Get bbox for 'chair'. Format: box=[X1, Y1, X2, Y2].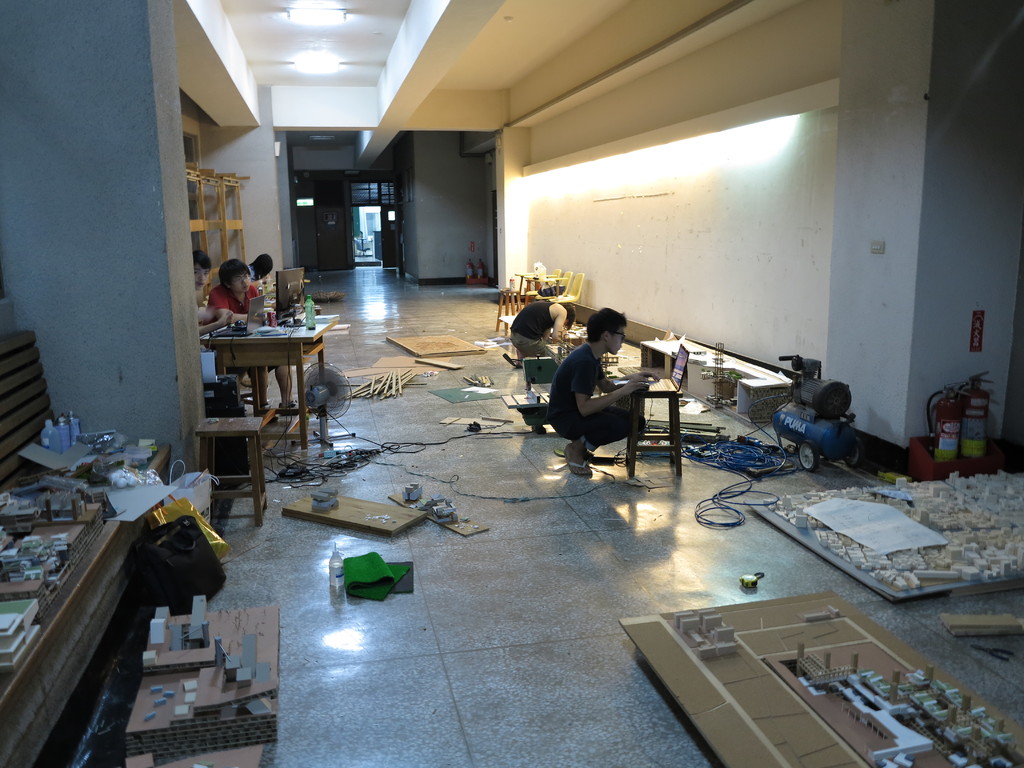
box=[546, 267, 572, 299].
